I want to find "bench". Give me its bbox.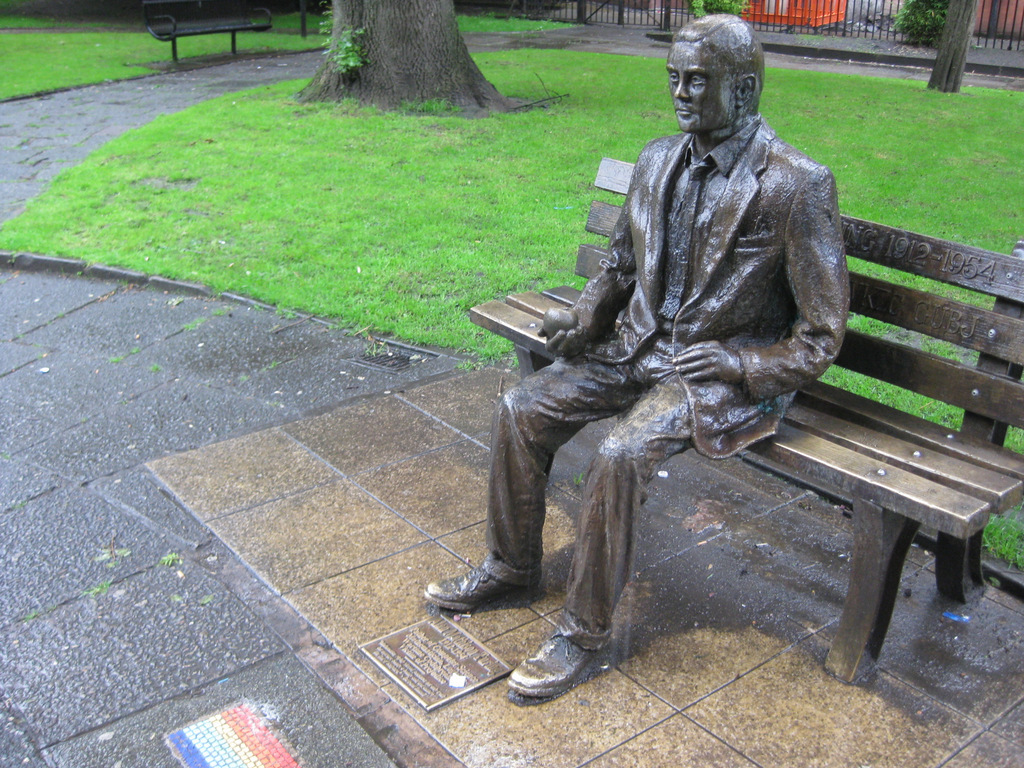
<box>138,0,272,63</box>.
